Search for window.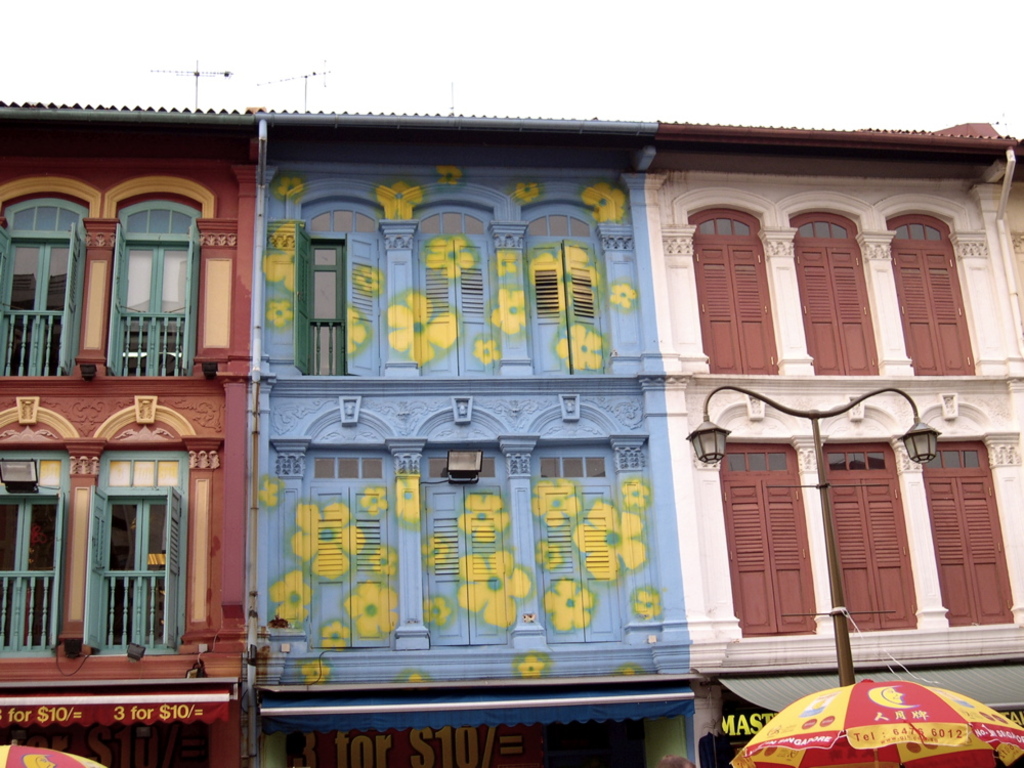
Found at x1=106, y1=201, x2=207, y2=377.
